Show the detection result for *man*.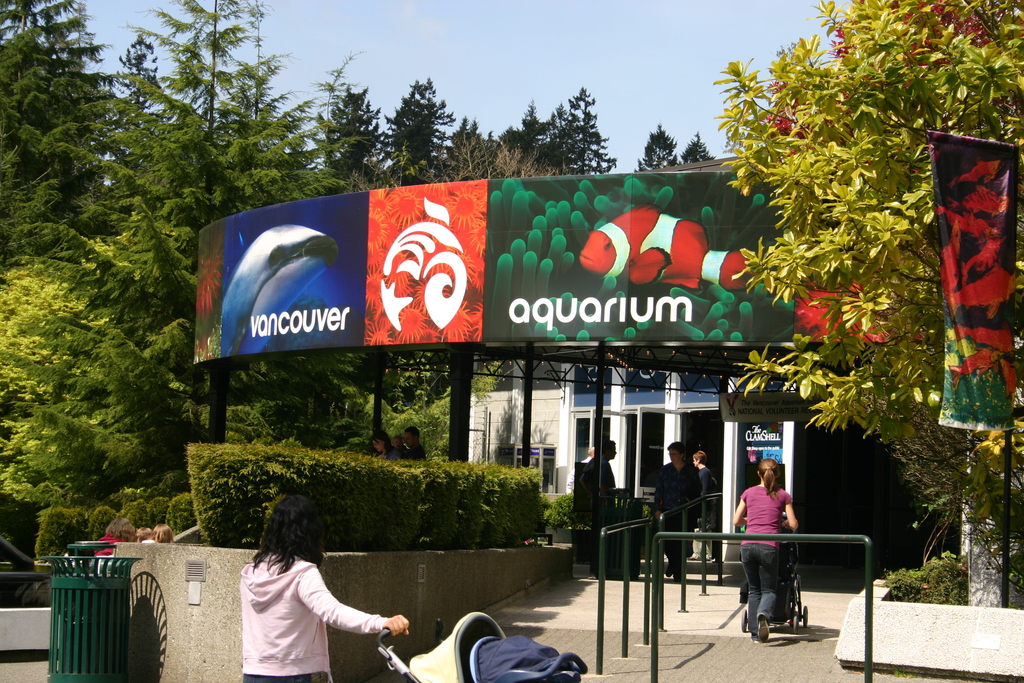
401,422,431,461.
